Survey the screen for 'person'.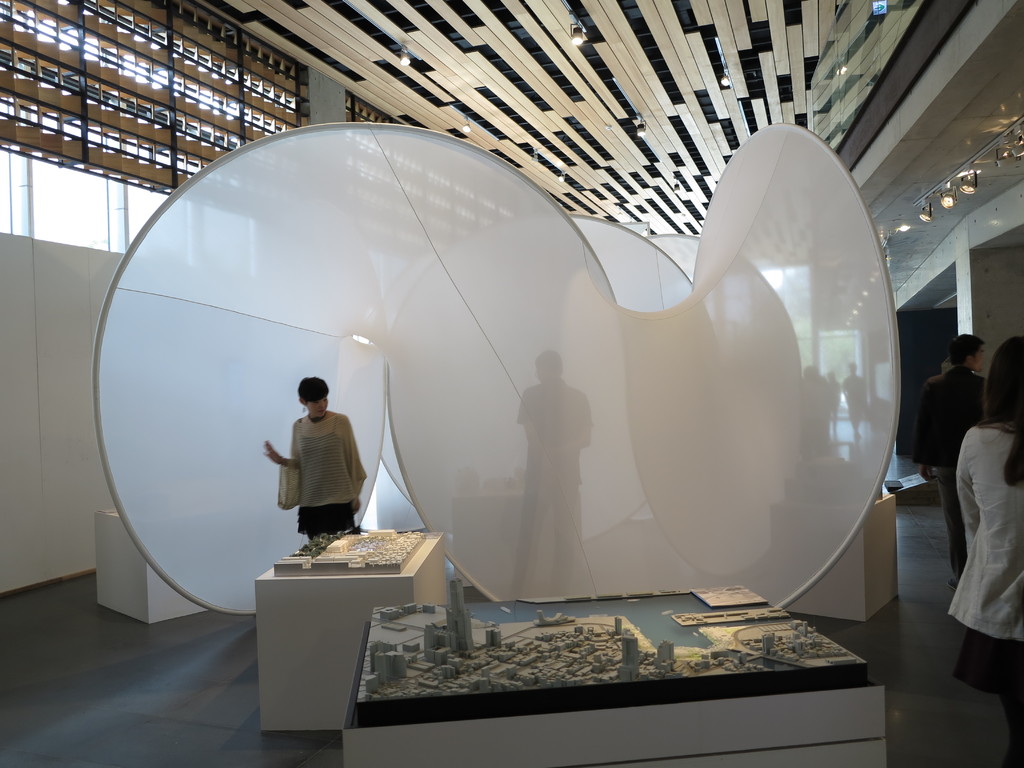
Survey found: BBox(506, 347, 596, 593).
